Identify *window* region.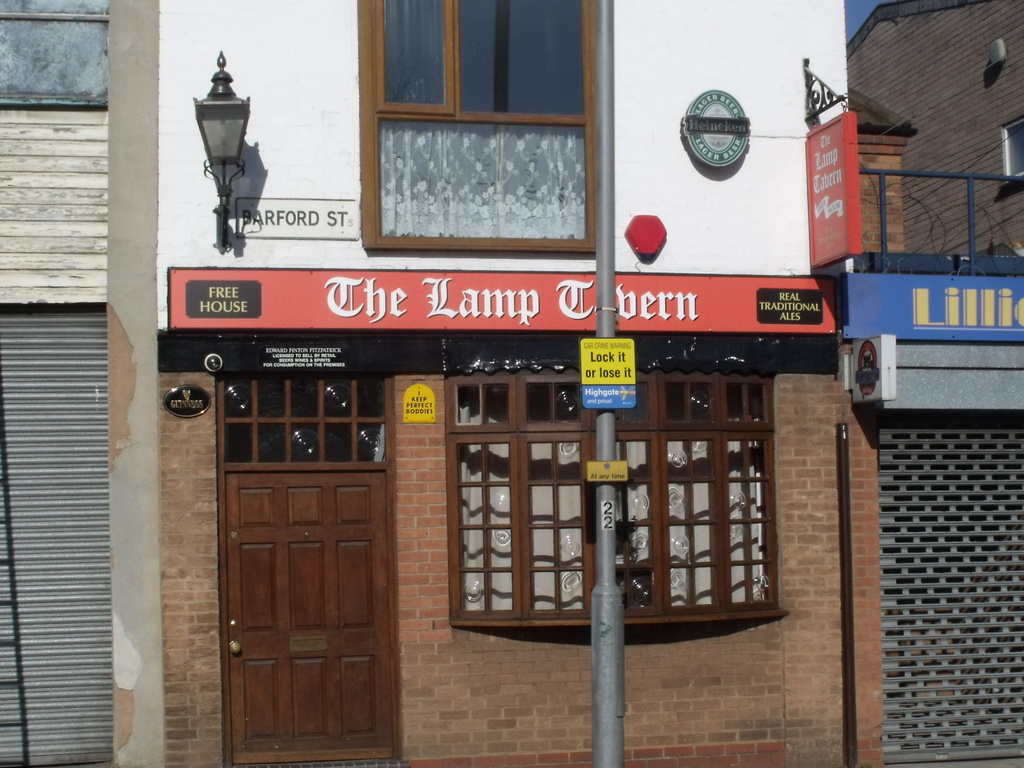
Region: detection(364, 31, 614, 261).
